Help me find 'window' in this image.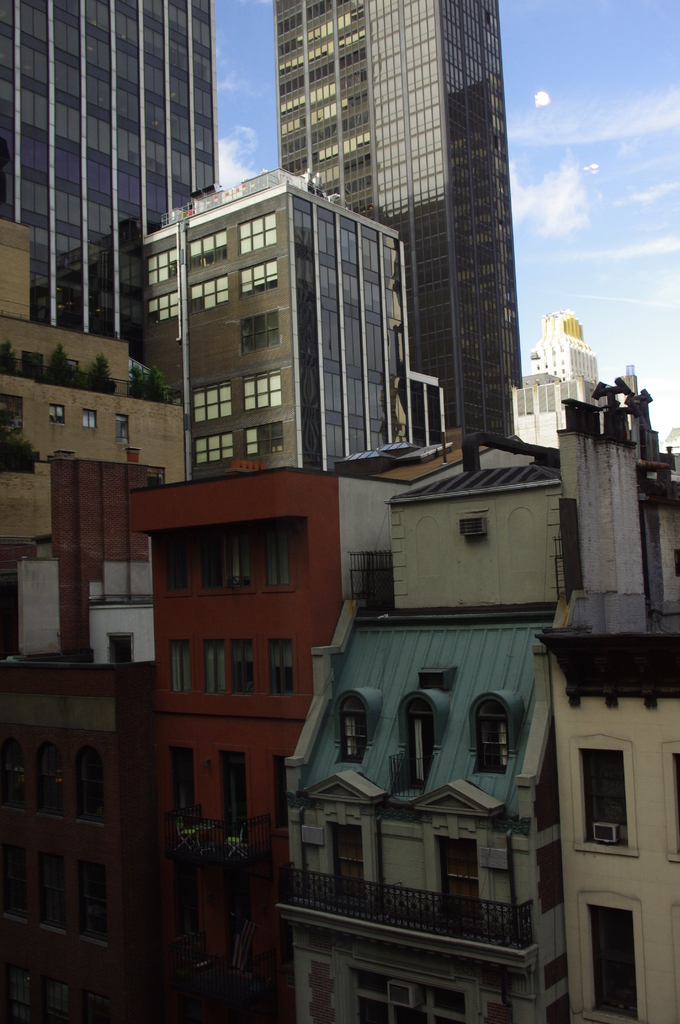
Found it: (231,535,252,588).
